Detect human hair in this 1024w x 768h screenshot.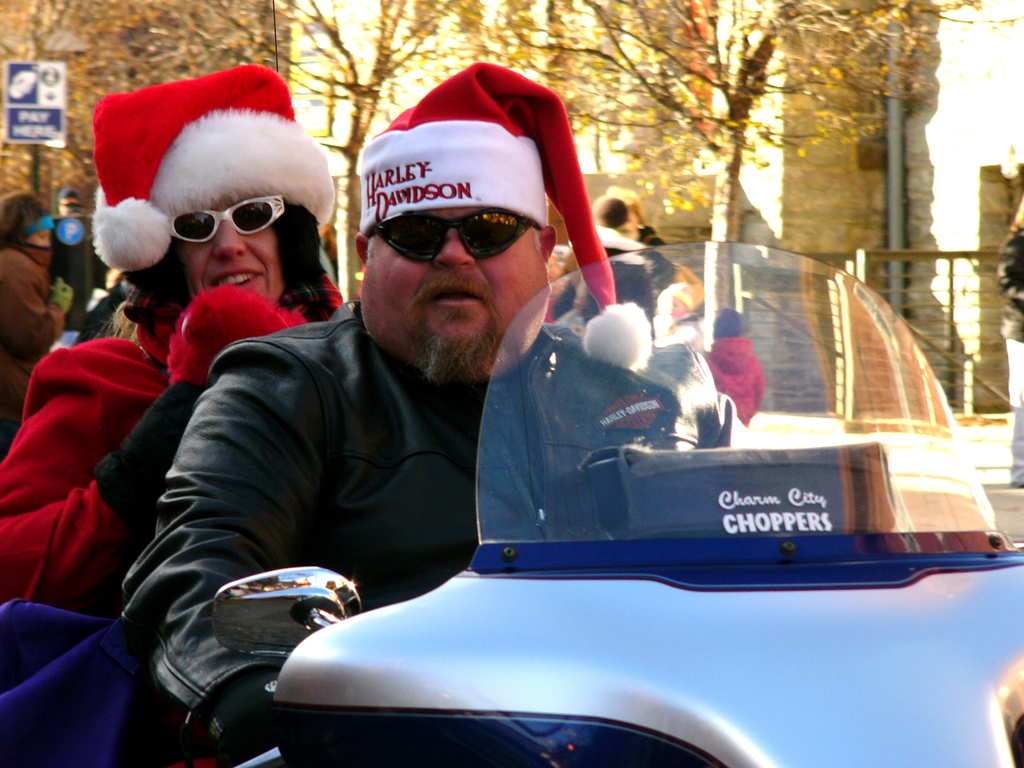
Detection: x1=718 y1=306 x2=743 y2=338.
